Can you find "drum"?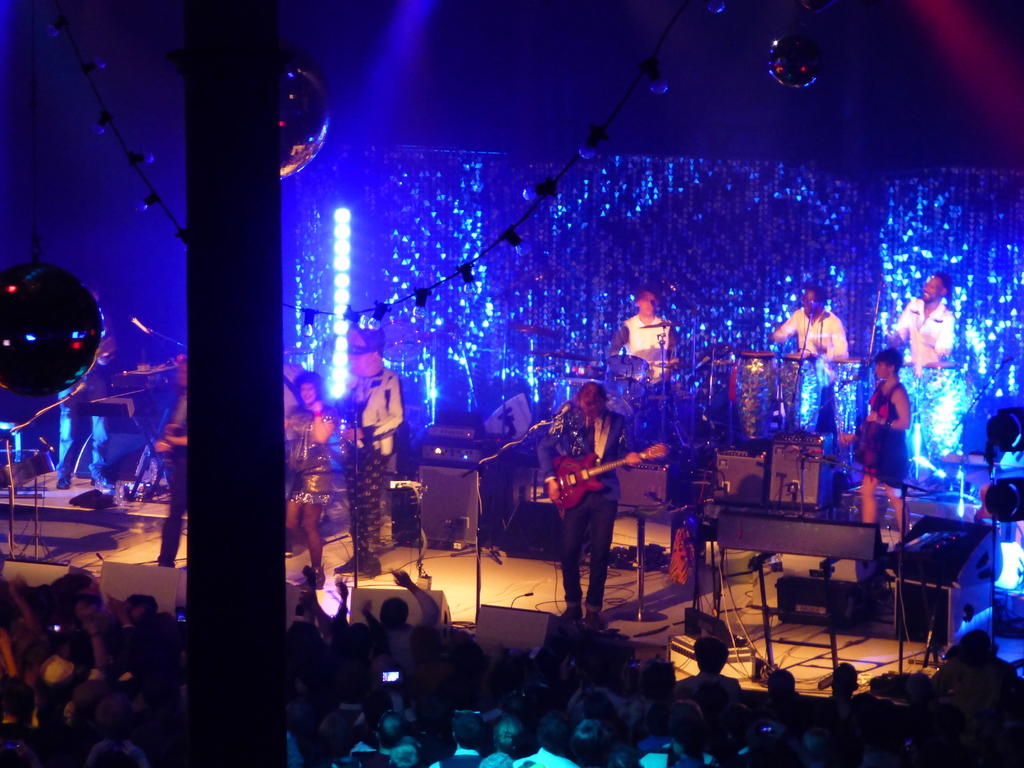
Yes, bounding box: 781 351 822 435.
